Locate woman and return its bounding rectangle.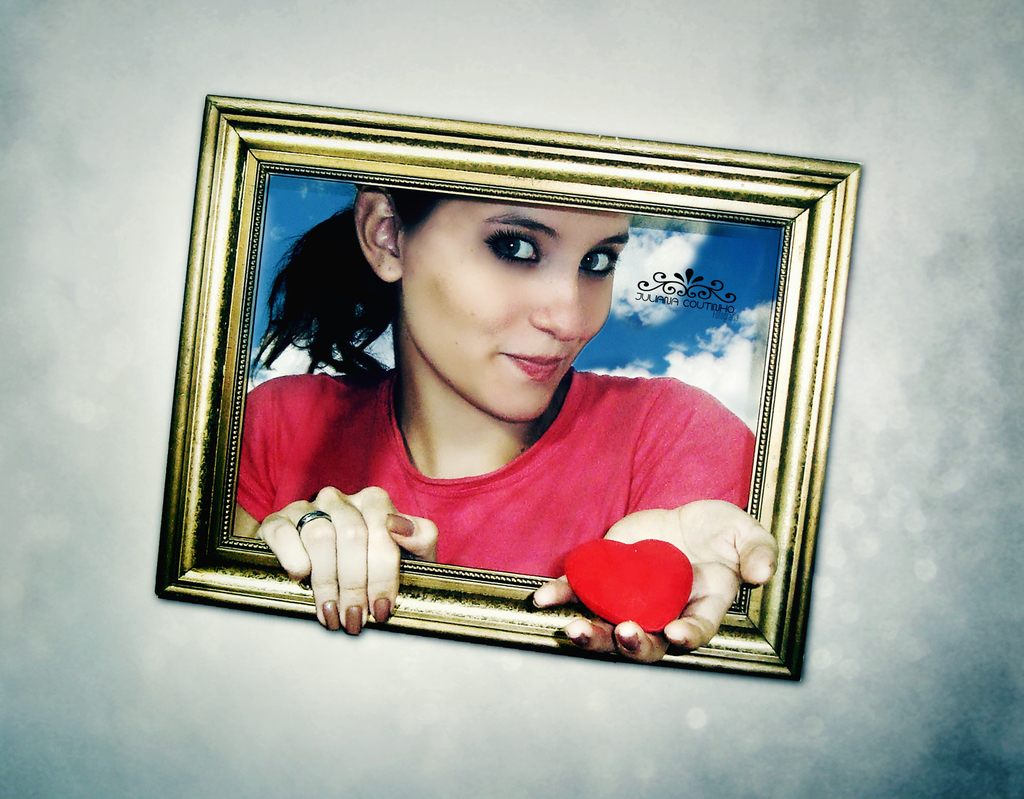
201:123:837:630.
